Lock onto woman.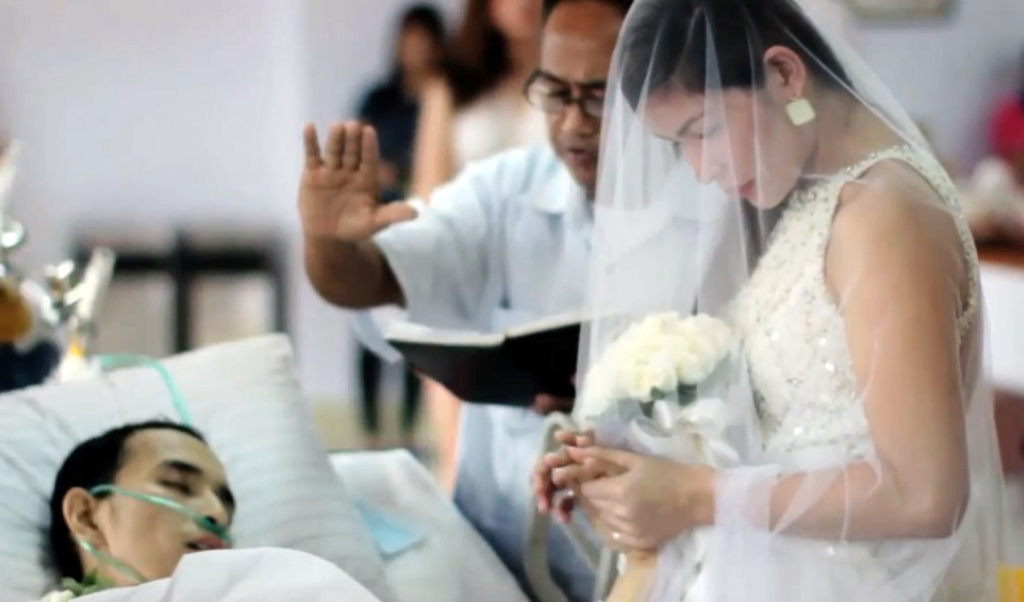
Locked: BBox(406, 0, 563, 473).
